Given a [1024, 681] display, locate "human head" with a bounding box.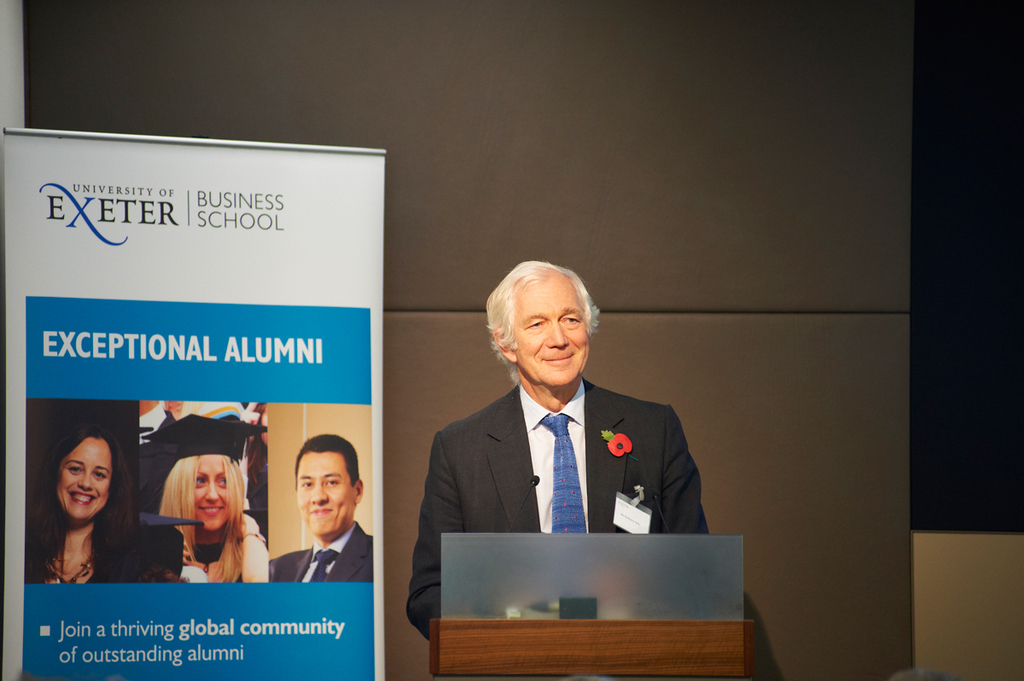
Located: box=[484, 260, 608, 393].
